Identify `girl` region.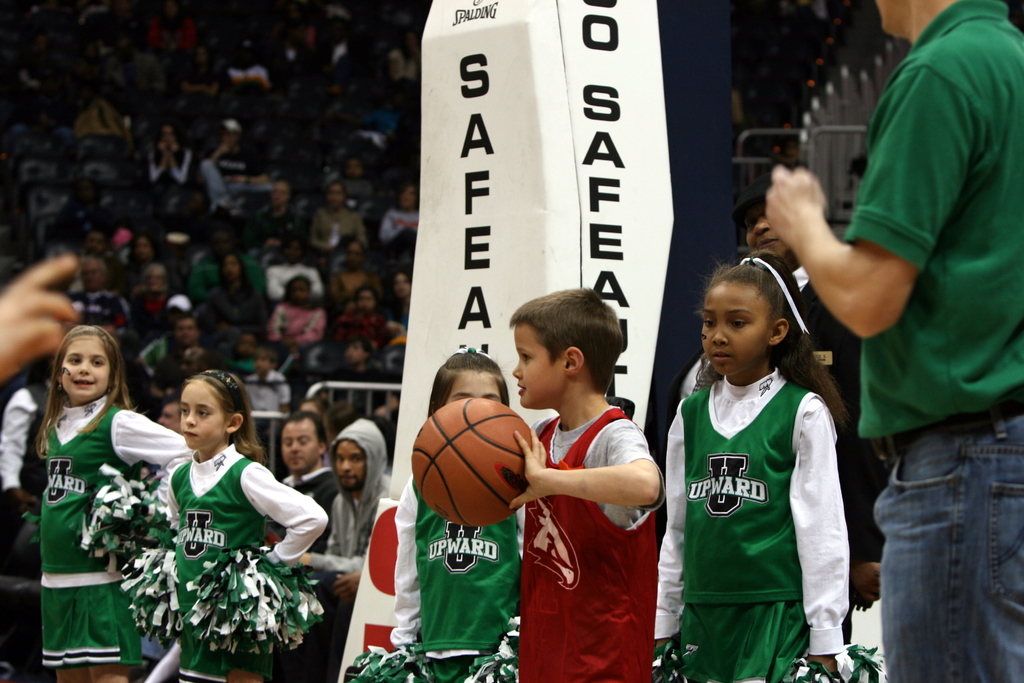
Region: 116,368,326,682.
